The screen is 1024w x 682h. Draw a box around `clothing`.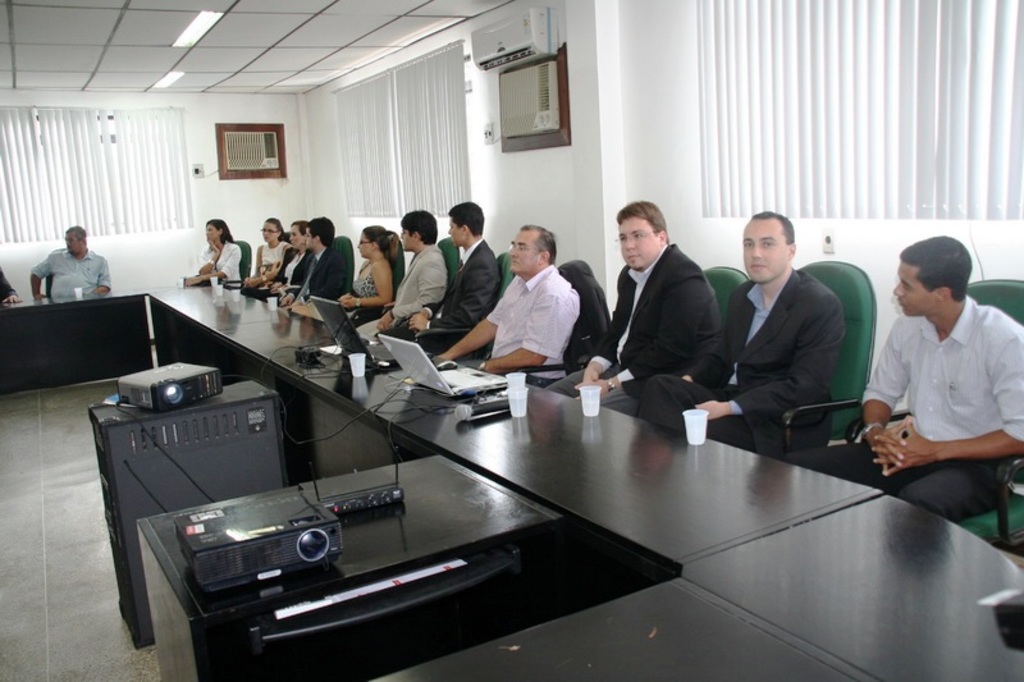
detection(291, 244, 348, 331).
